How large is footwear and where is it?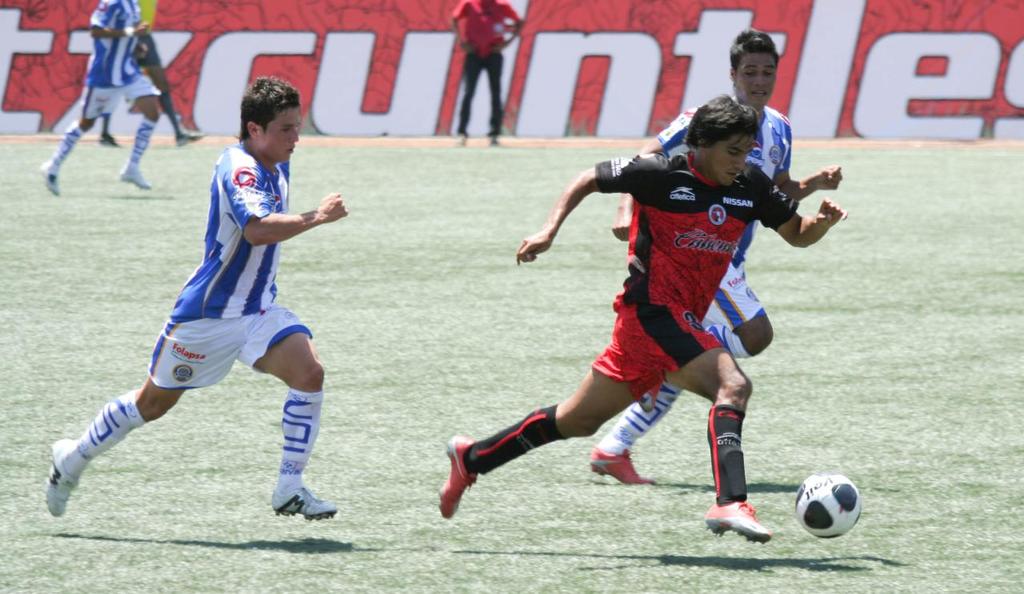
Bounding box: 100:133:125:146.
